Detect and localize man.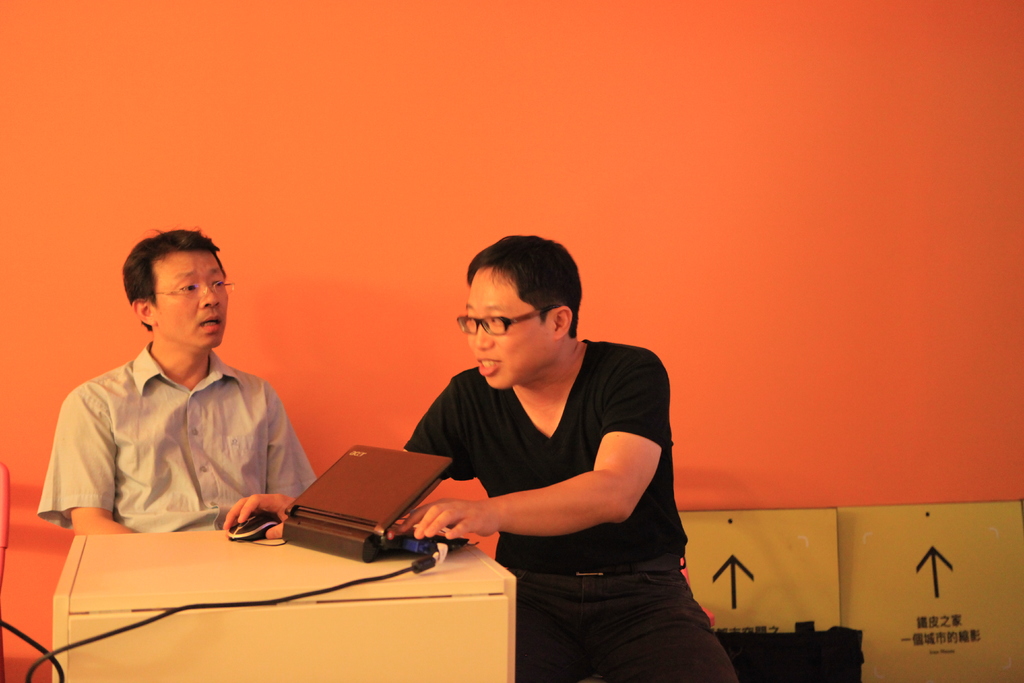
Localized at <bbox>227, 234, 742, 682</bbox>.
